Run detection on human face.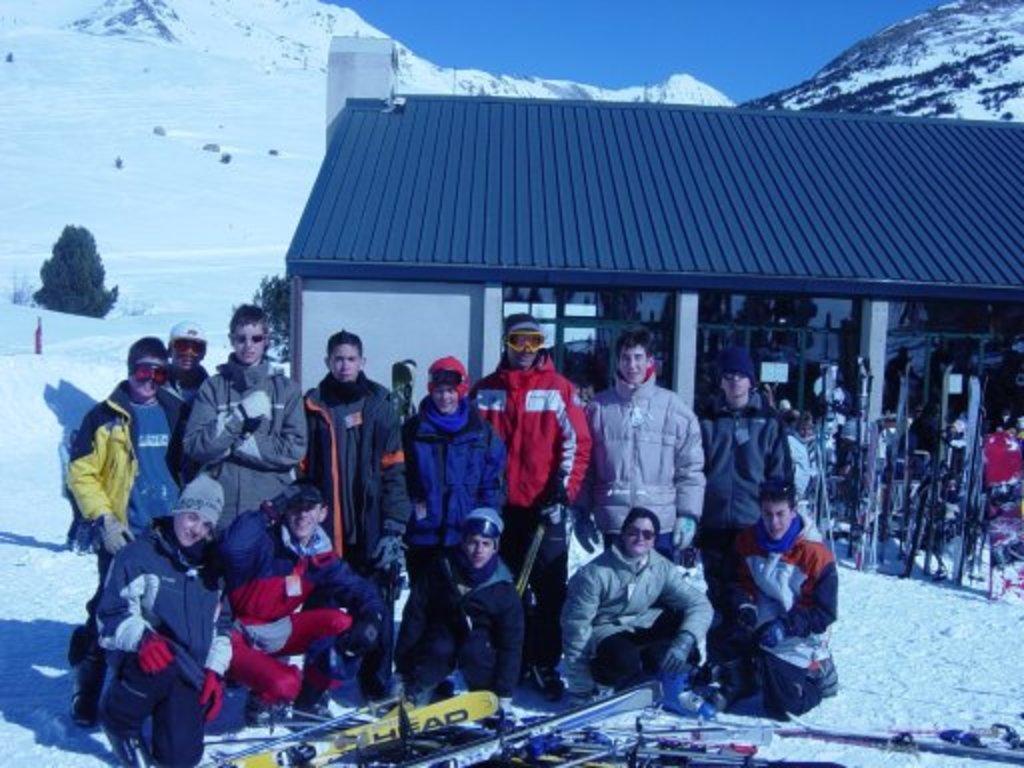
Result: bbox(172, 340, 204, 368).
